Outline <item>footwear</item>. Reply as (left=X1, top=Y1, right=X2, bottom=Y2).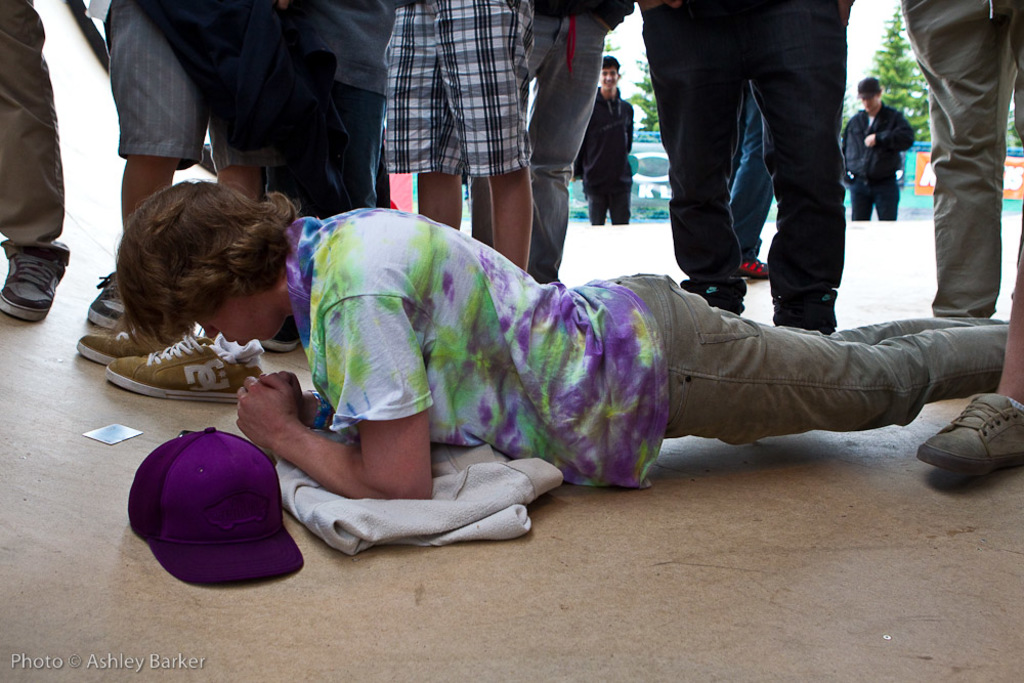
(left=102, top=326, right=267, bottom=397).
